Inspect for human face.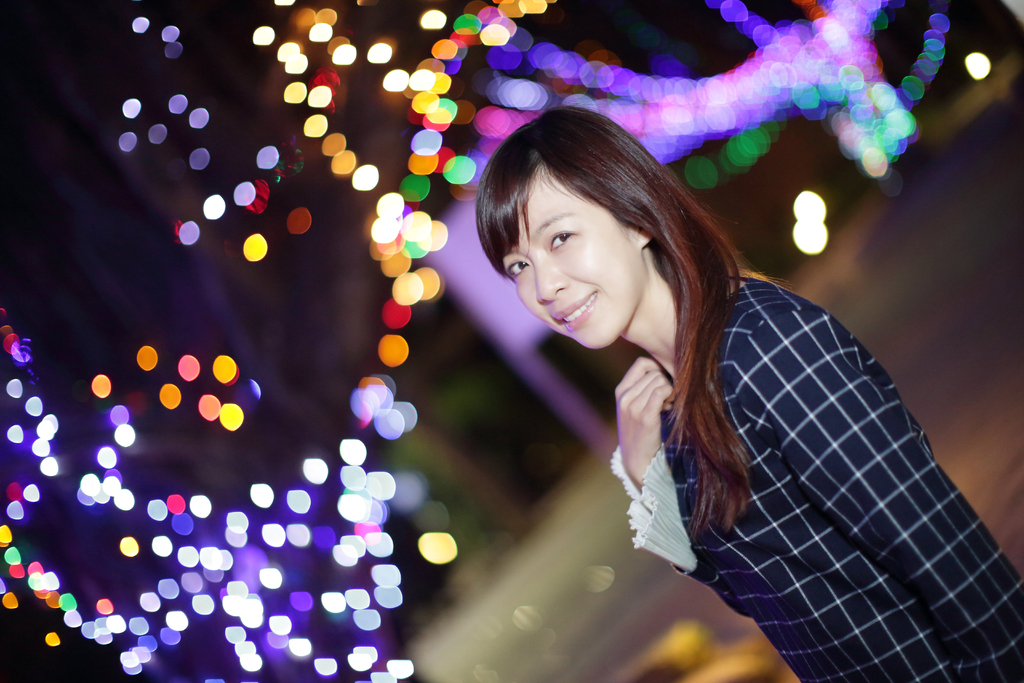
Inspection: x1=500 y1=159 x2=644 y2=349.
